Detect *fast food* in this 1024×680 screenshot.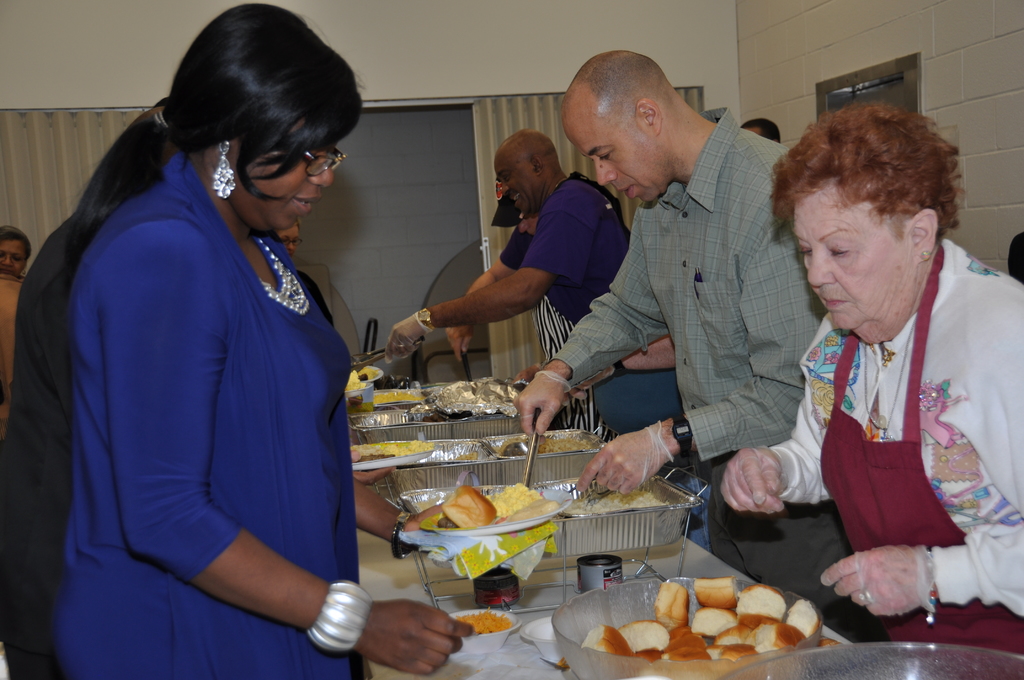
Detection: 423,489,570,559.
